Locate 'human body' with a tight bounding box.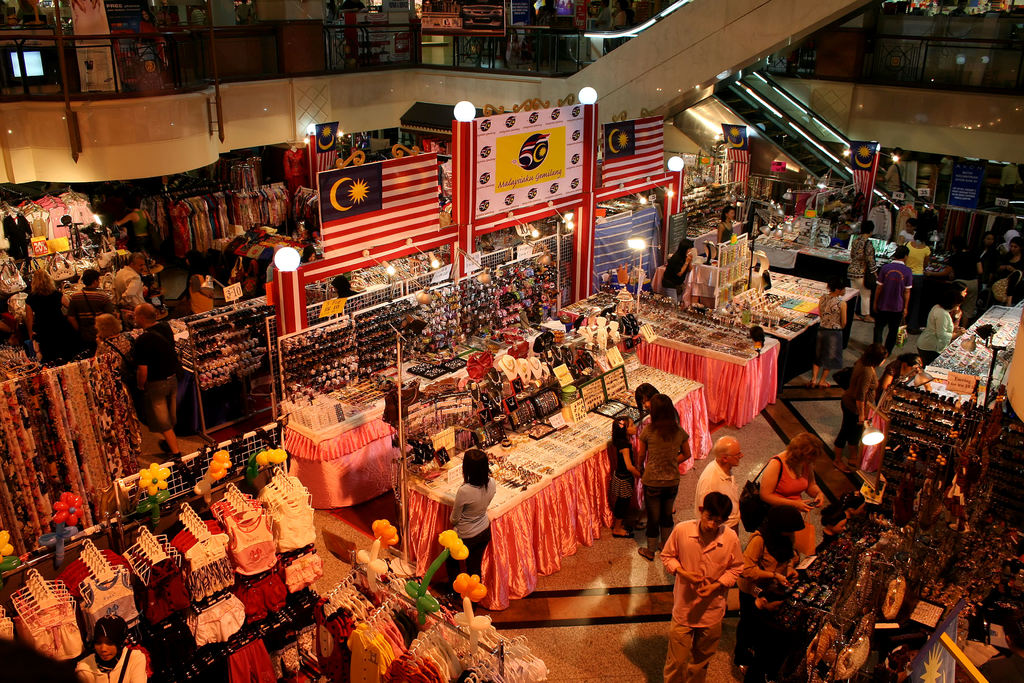
[918, 292, 963, 362].
